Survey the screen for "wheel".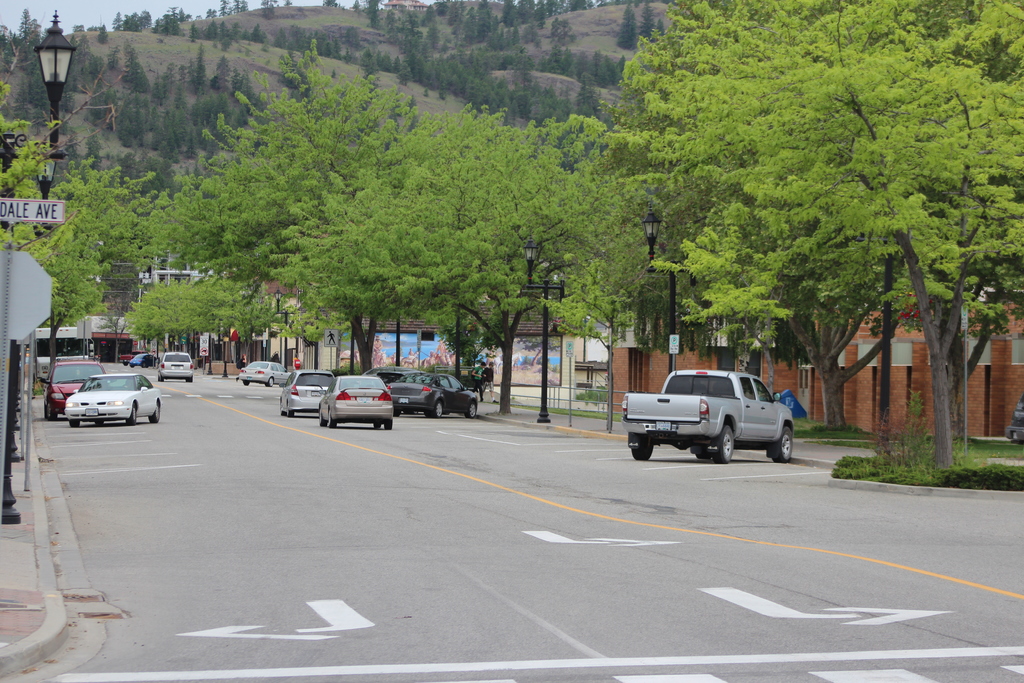
Survey found: <box>124,402,136,427</box>.
